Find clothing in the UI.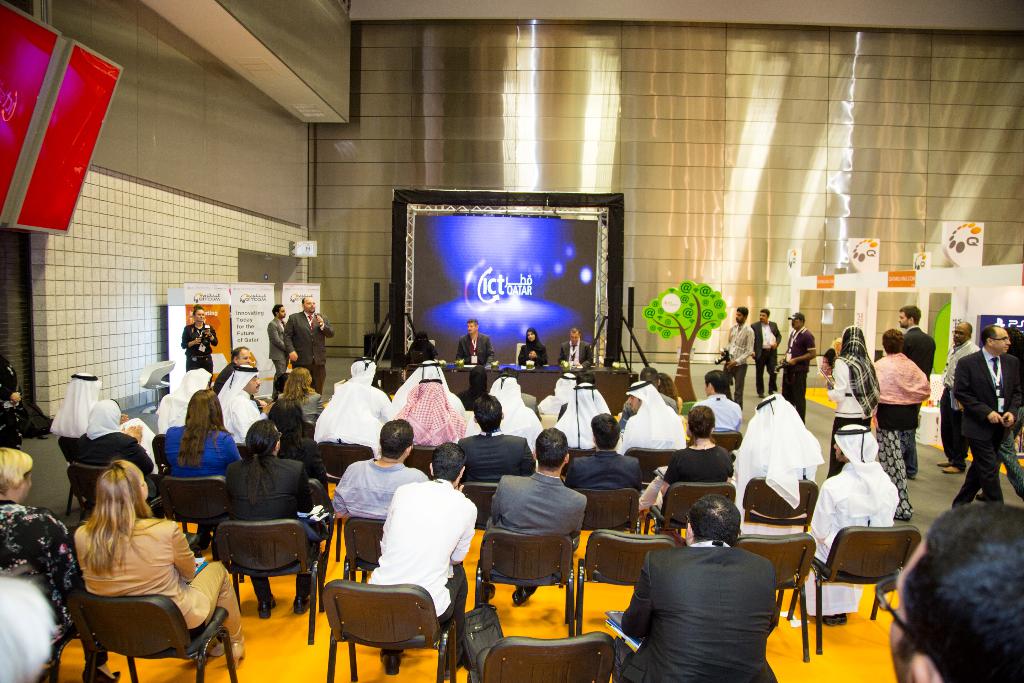
UI element at Rect(799, 425, 895, 611).
